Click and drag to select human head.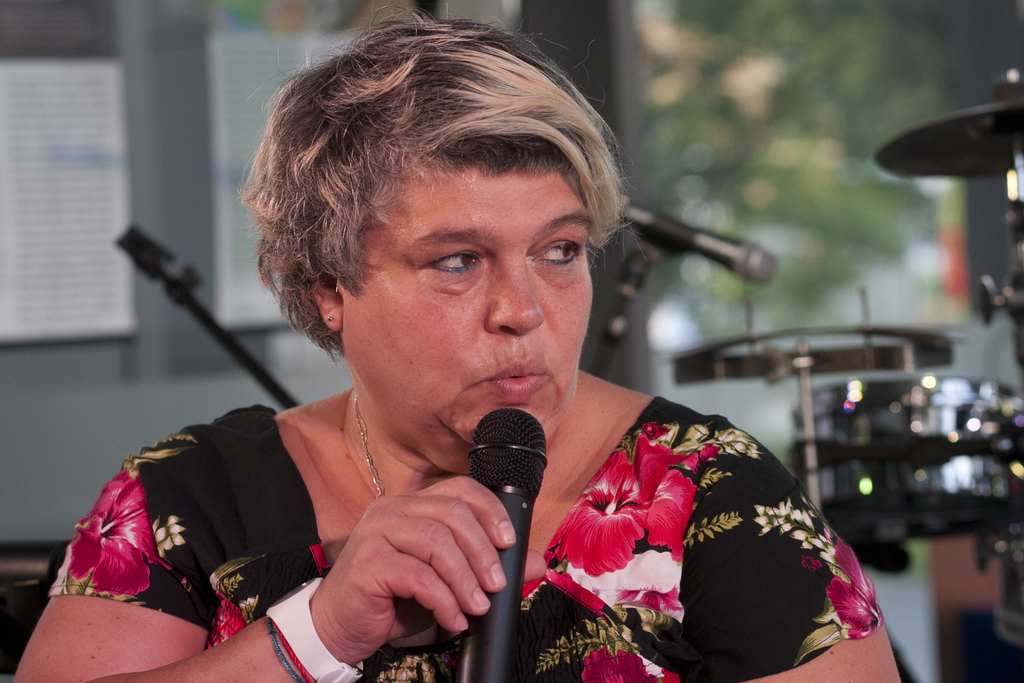
Selection: x1=250, y1=13, x2=634, y2=403.
